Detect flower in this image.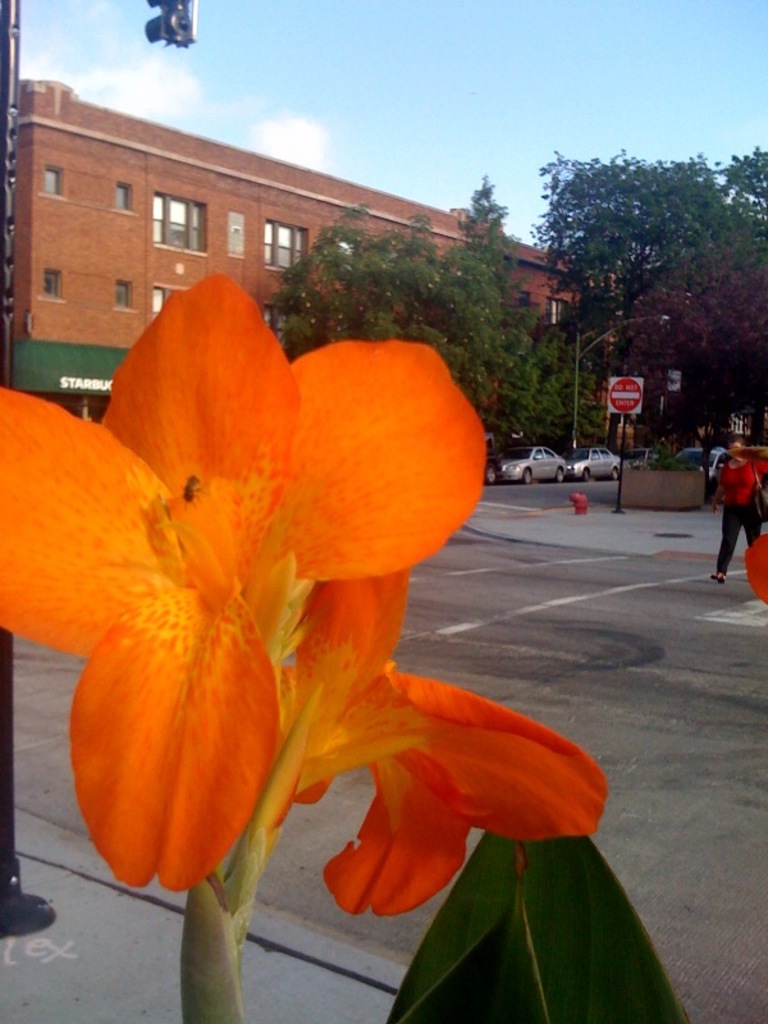
Detection: x1=0 y1=275 x2=485 y2=911.
